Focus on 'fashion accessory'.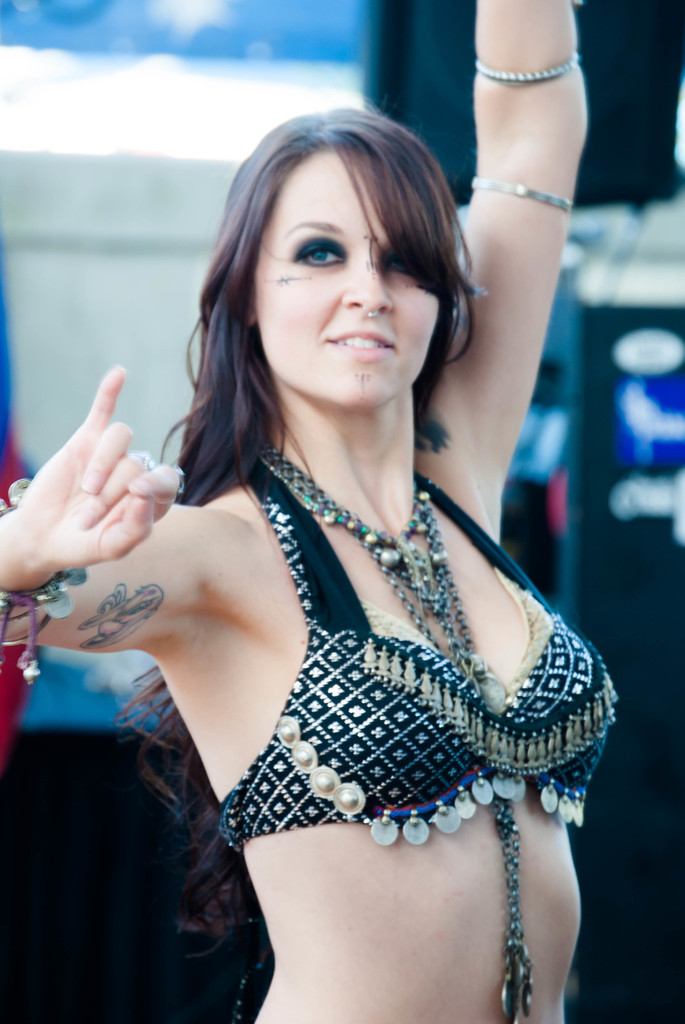
Focused at [280,456,485,705].
